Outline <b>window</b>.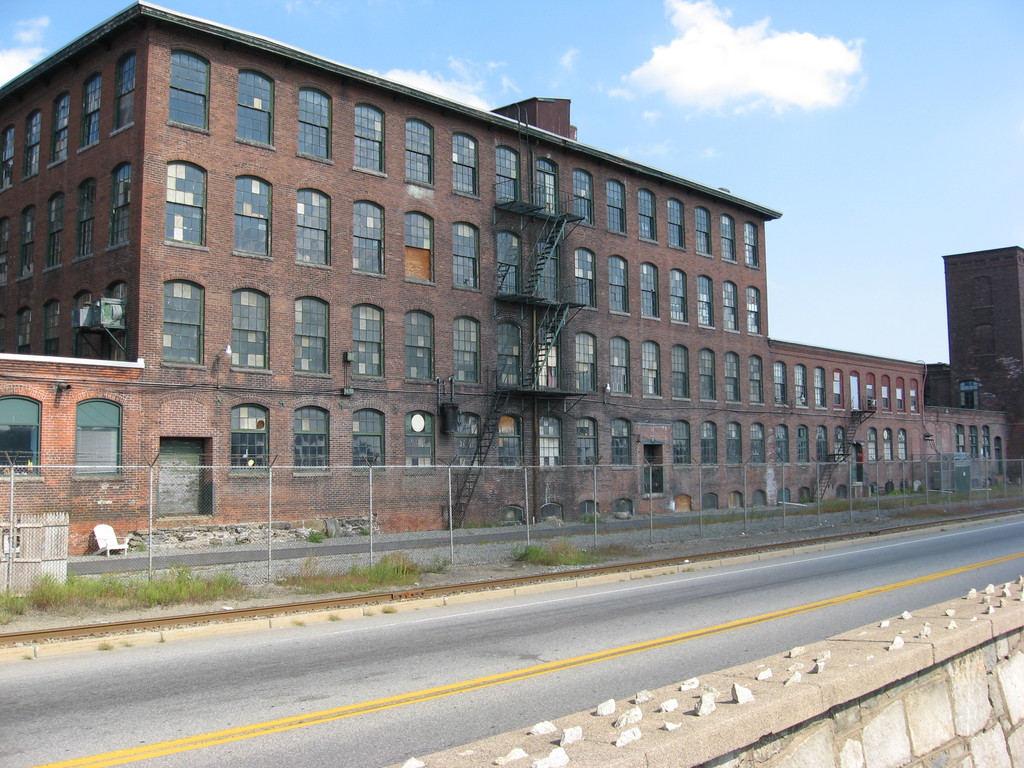
Outline: 568:172:596:230.
